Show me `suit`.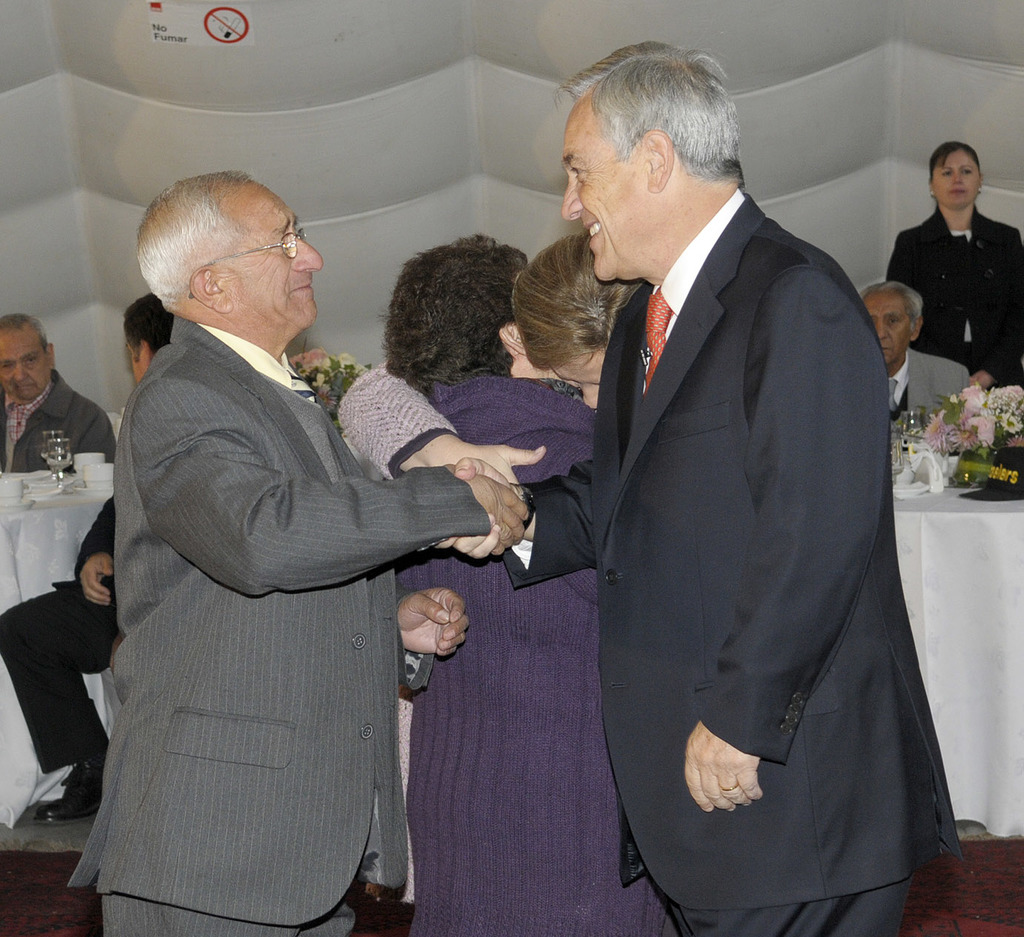
`suit` is here: rect(891, 209, 1023, 393).
